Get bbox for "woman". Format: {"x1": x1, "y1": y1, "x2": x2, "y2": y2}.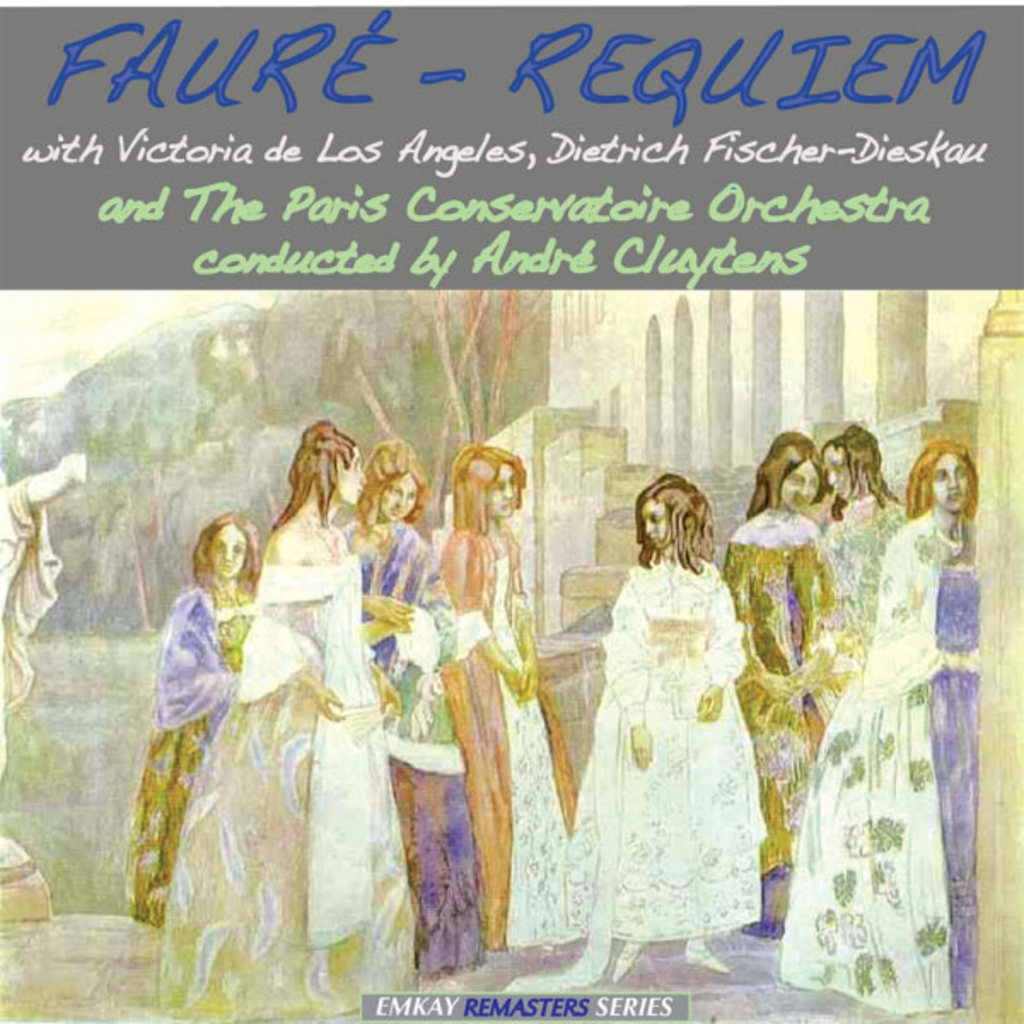
{"x1": 561, "y1": 474, "x2": 770, "y2": 988}.
